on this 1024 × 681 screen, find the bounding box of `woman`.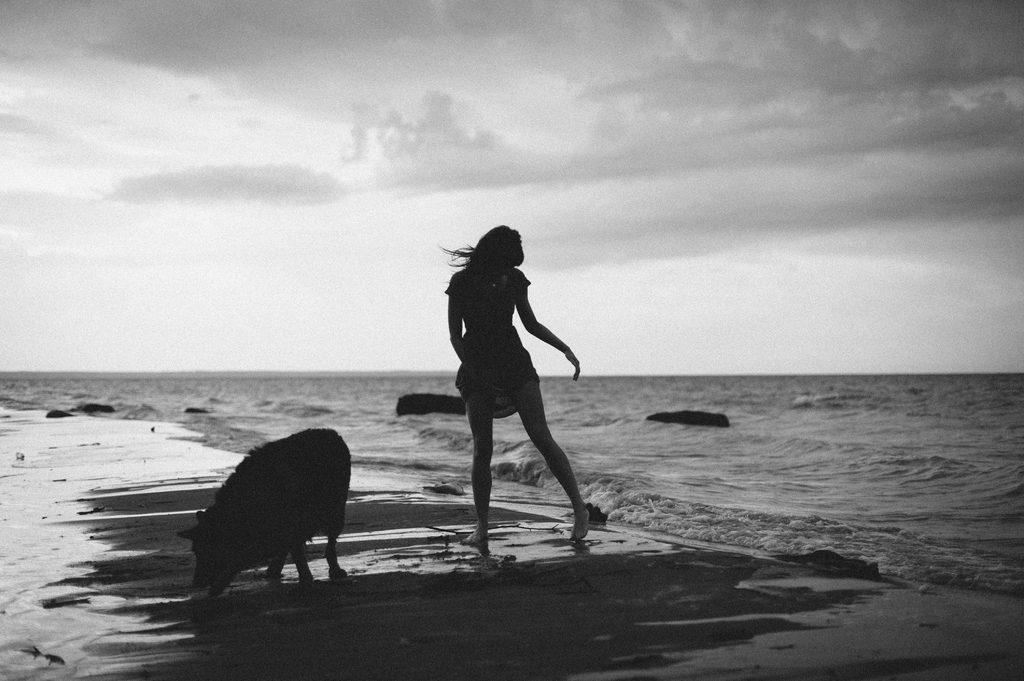
Bounding box: [426, 214, 596, 556].
